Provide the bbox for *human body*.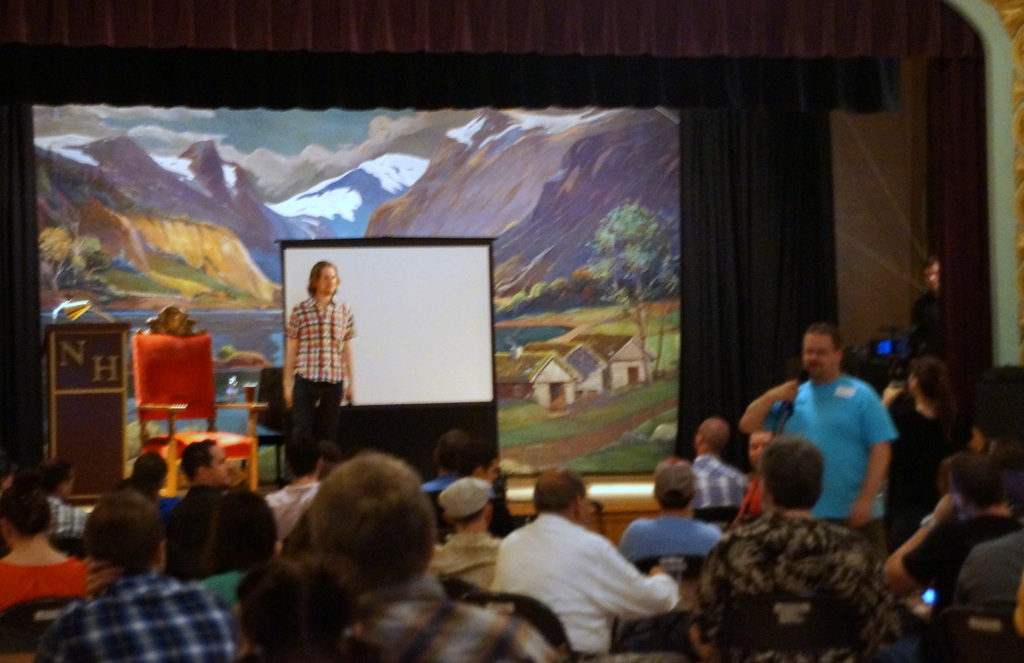
box=[181, 434, 244, 489].
